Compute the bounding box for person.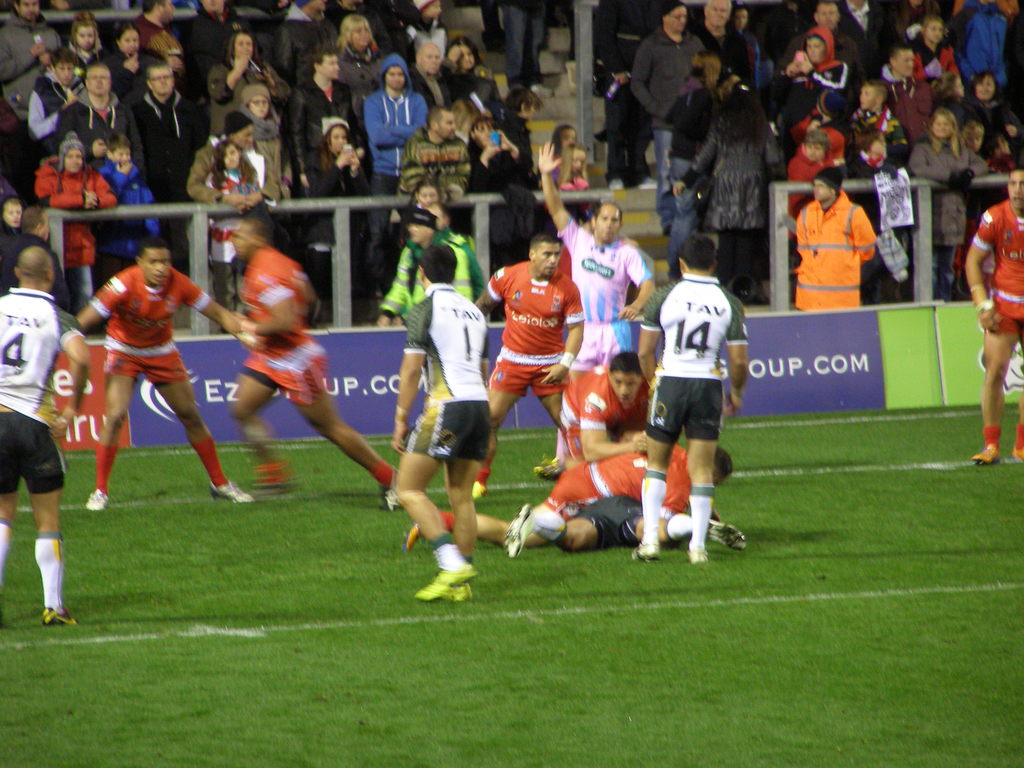
Rect(963, 168, 1023, 462).
